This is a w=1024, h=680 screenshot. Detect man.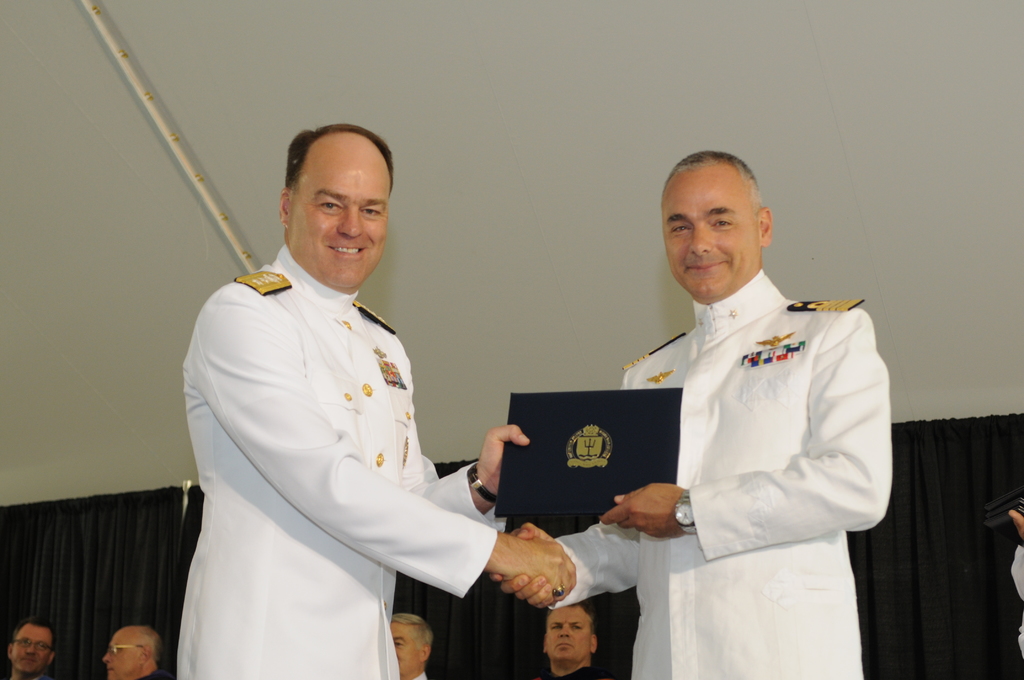
box(490, 145, 898, 679).
